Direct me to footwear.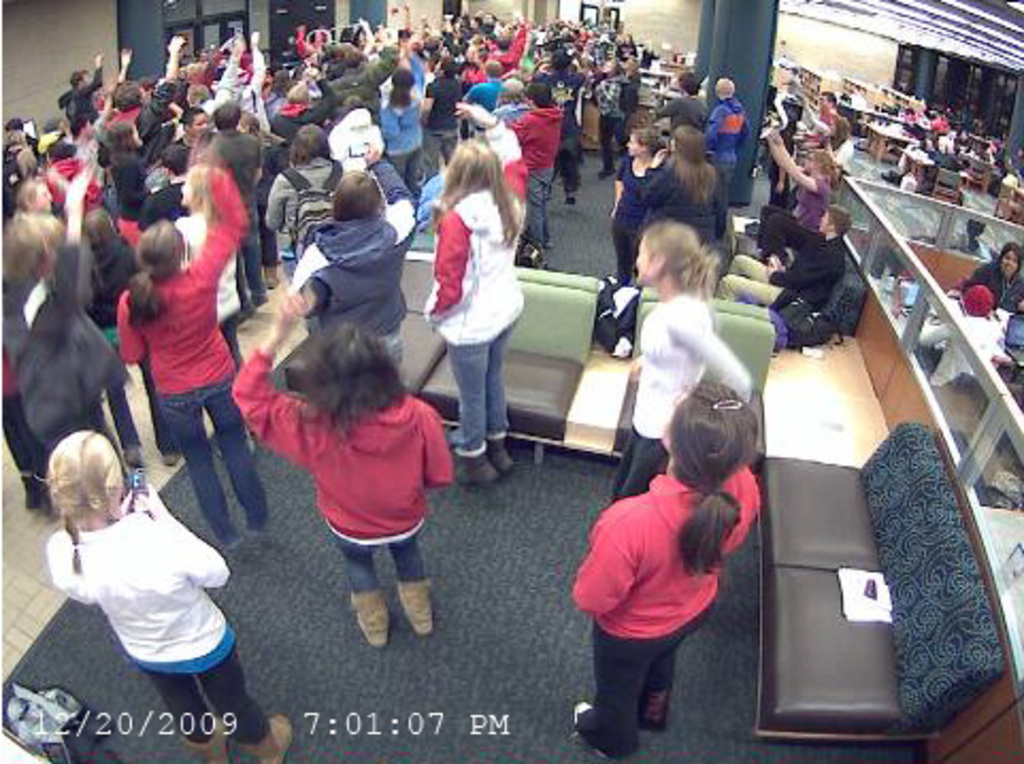
Direction: (221, 536, 232, 547).
